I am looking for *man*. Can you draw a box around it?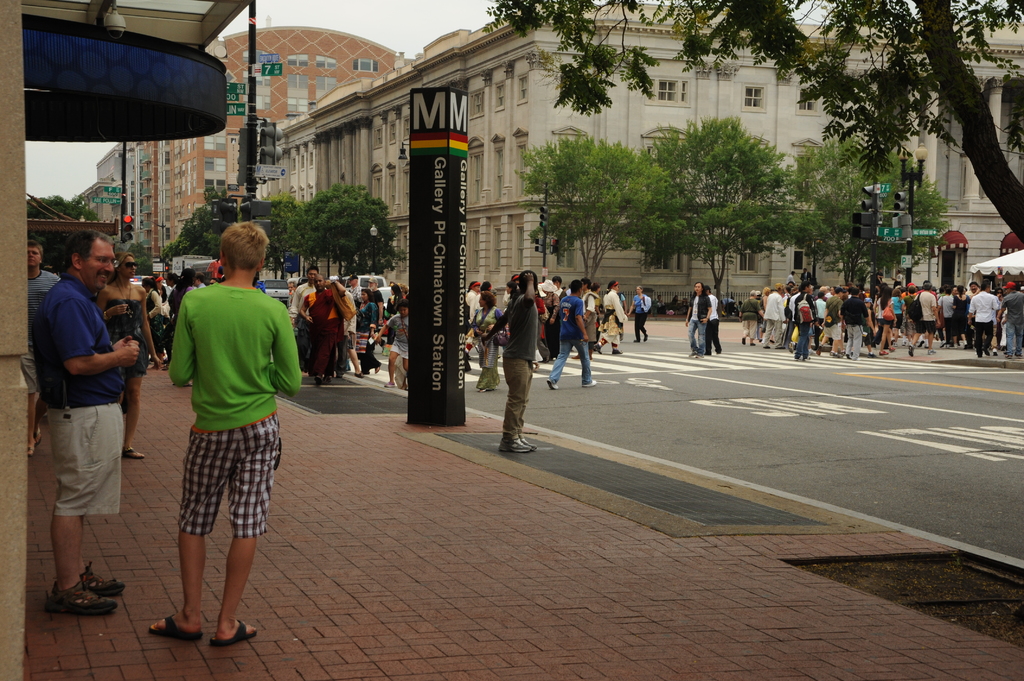
Sure, the bounding box is bbox=[371, 273, 387, 359].
